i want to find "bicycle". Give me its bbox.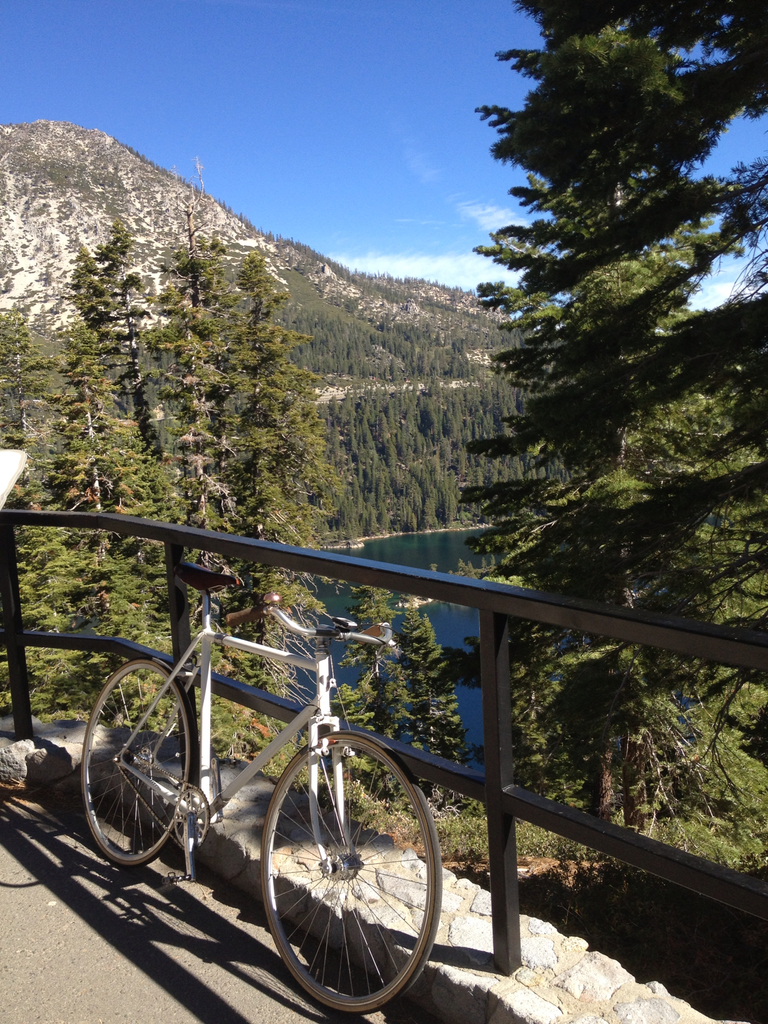
select_region(65, 540, 478, 999).
